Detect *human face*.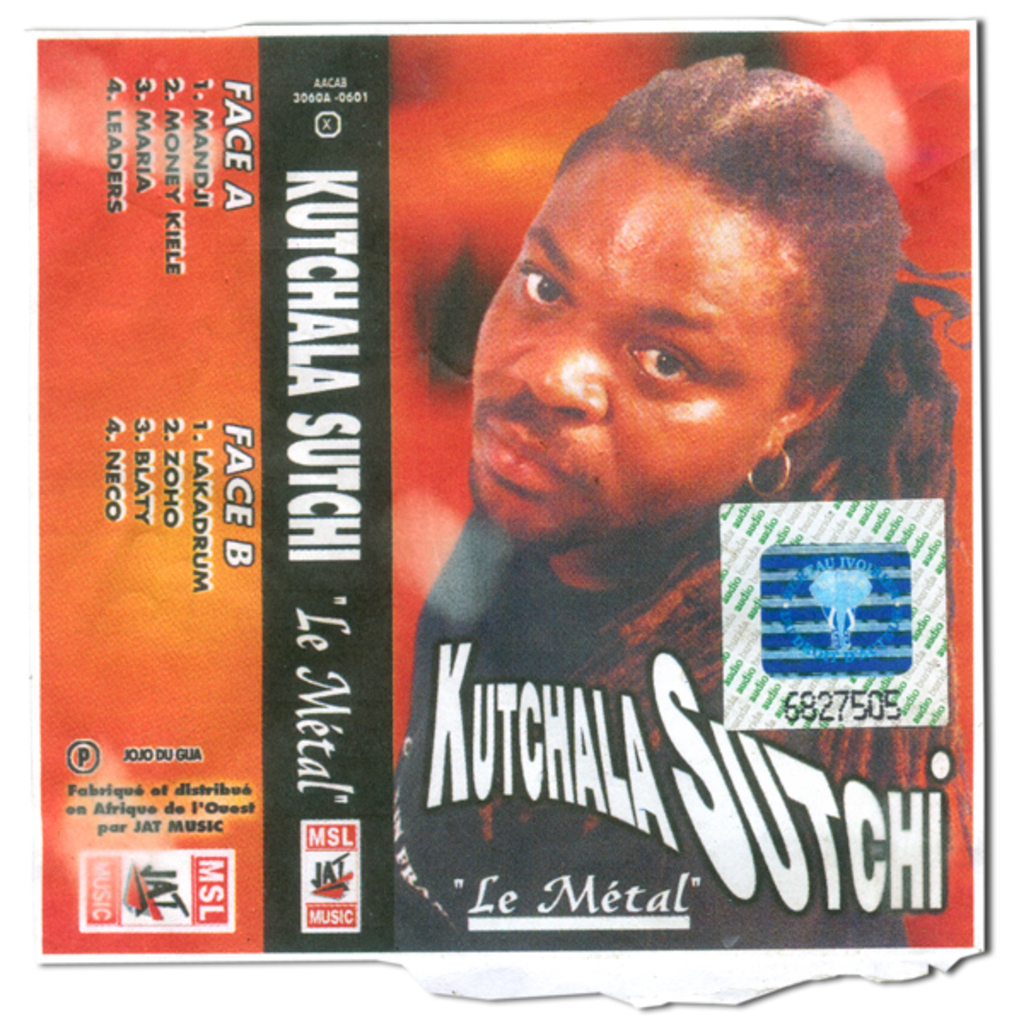
Detected at BBox(466, 140, 807, 551).
